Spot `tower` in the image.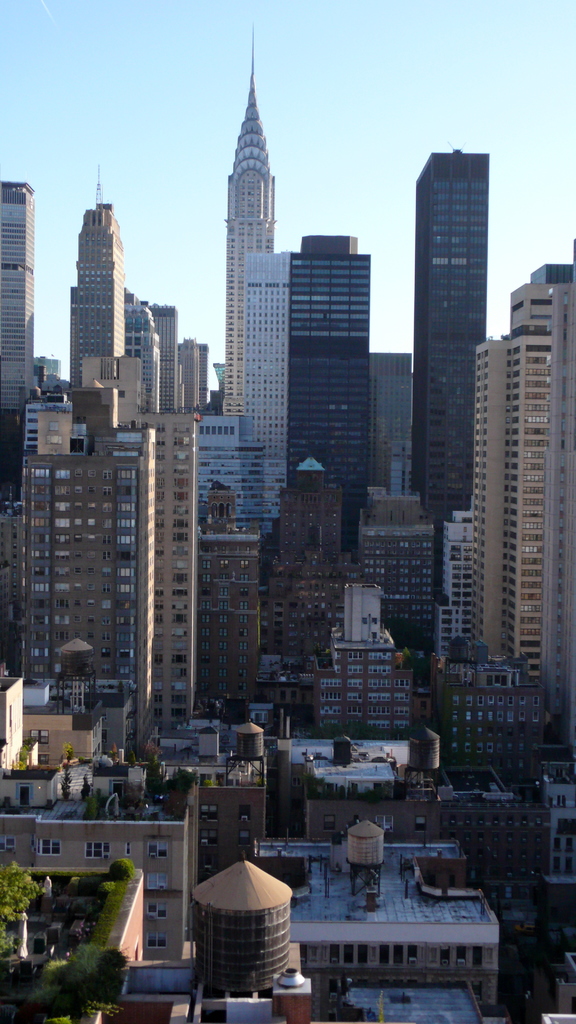
`tower` found at x1=524 y1=260 x2=572 y2=286.
